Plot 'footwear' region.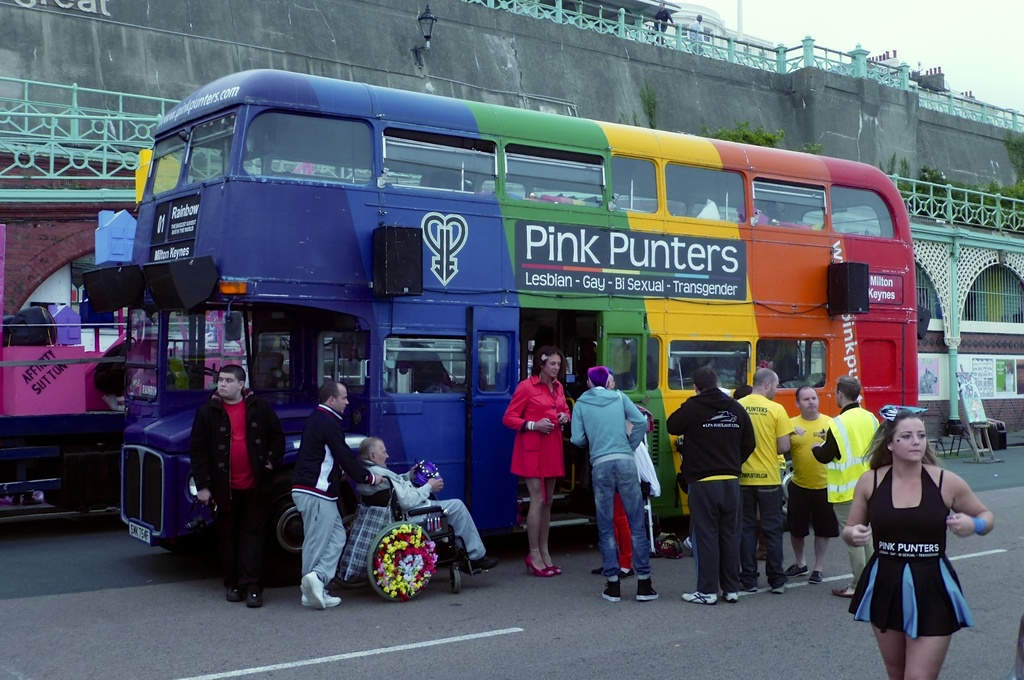
Plotted at left=636, top=575, right=658, bottom=603.
